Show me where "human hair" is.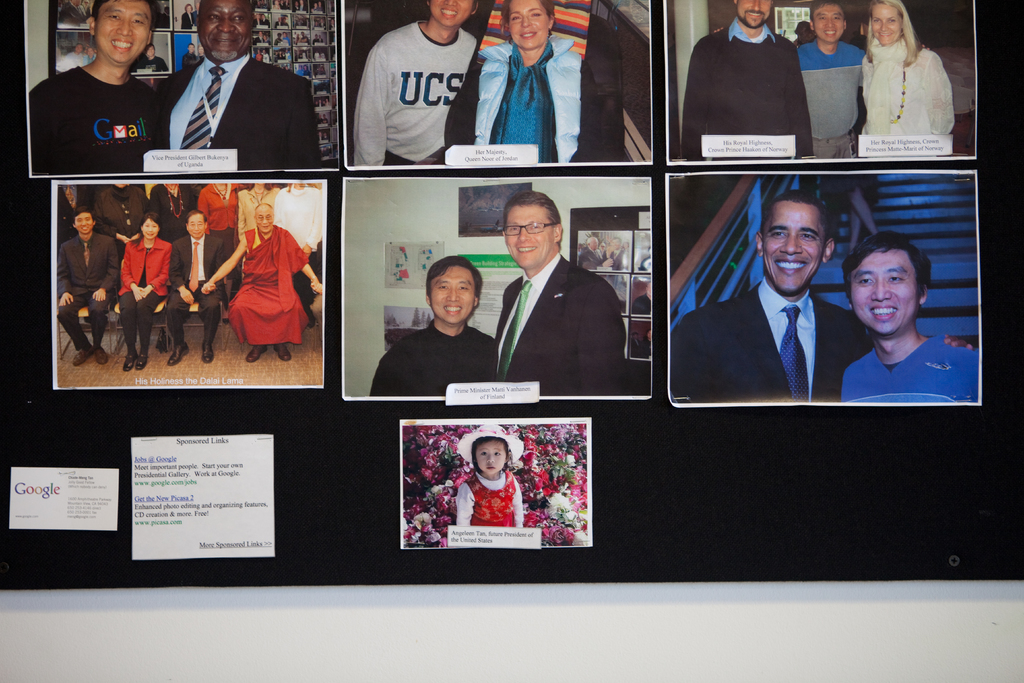
"human hair" is at 187, 45, 193, 47.
